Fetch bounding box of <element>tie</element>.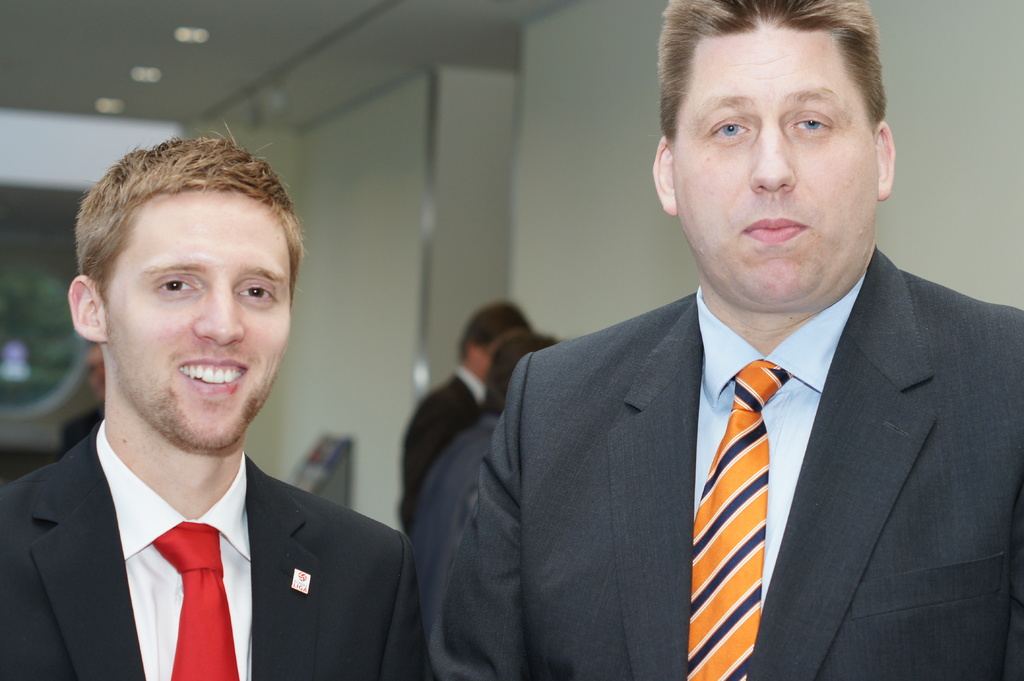
Bbox: 691, 357, 794, 678.
